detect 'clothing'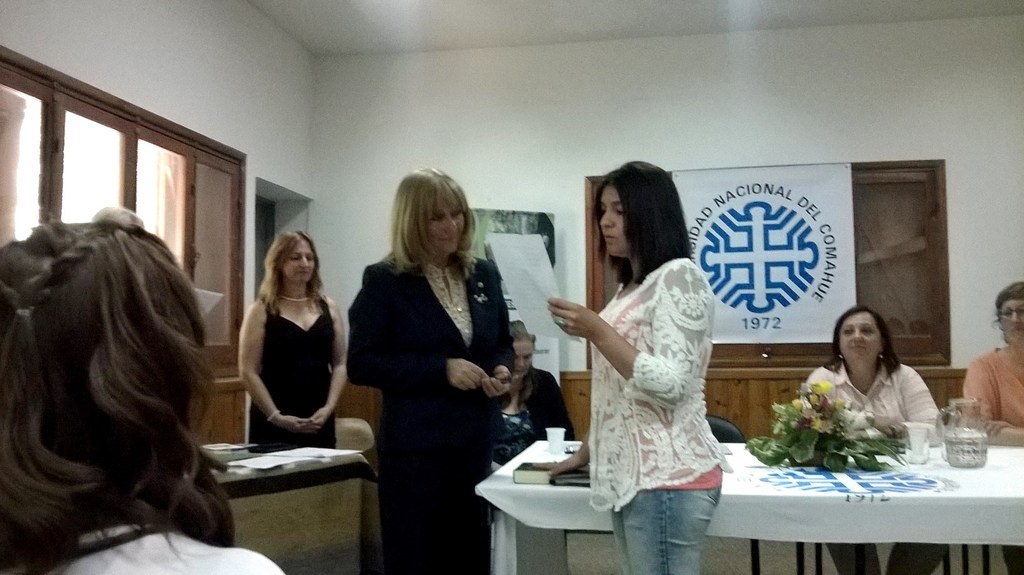
bbox=(490, 359, 580, 471)
